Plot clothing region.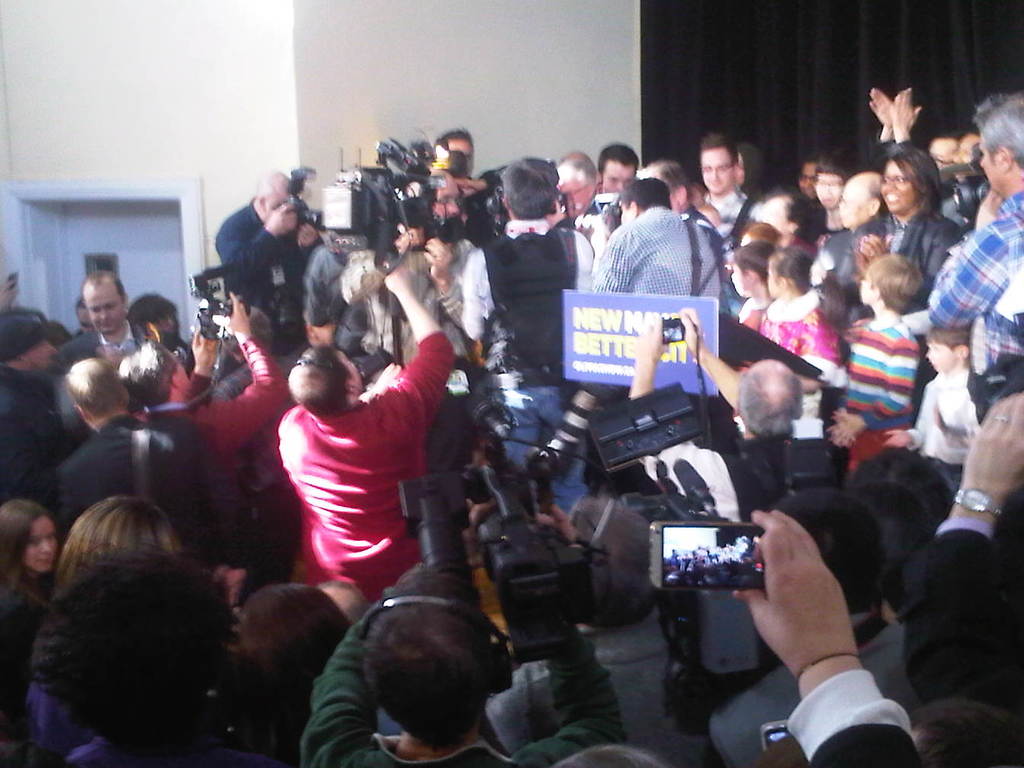
Plotted at Rect(839, 315, 916, 475).
